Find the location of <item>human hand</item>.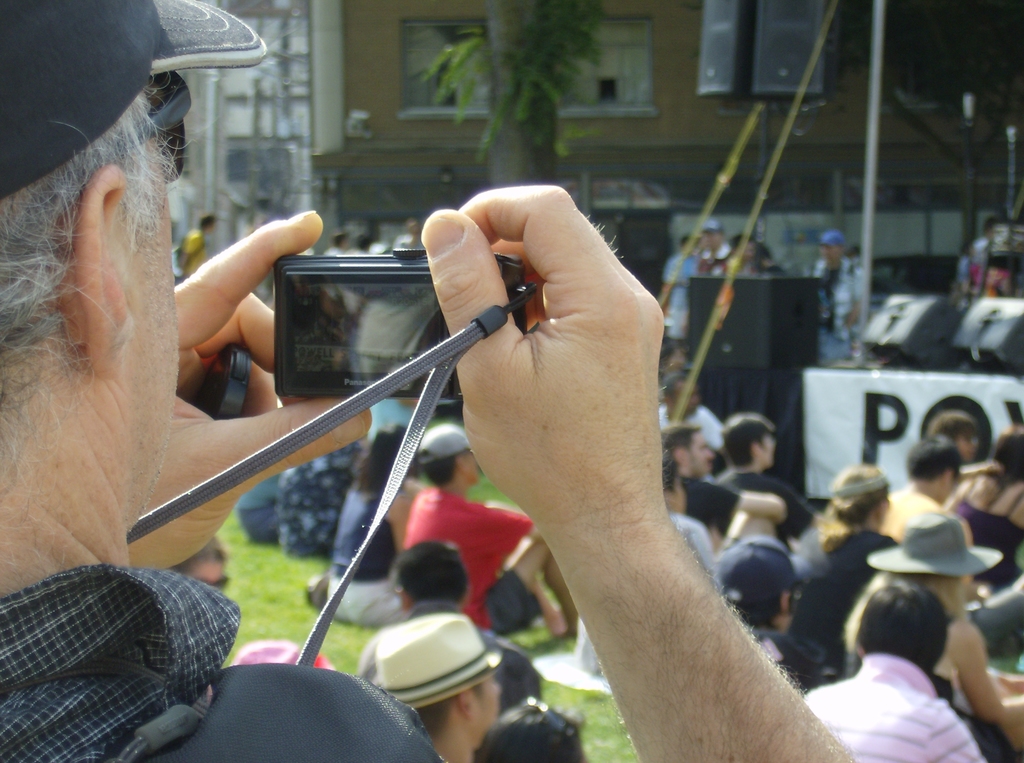
Location: [left=124, top=205, right=372, bottom=568].
